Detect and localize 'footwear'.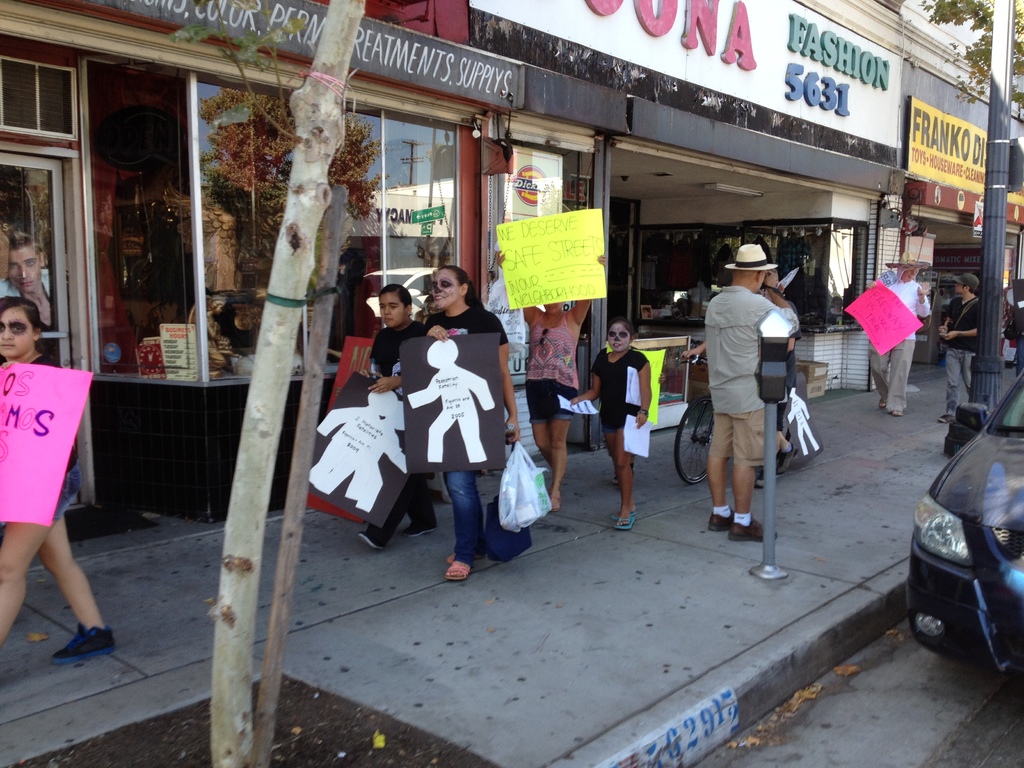
Localized at [left=403, top=516, right=437, bottom=538].
